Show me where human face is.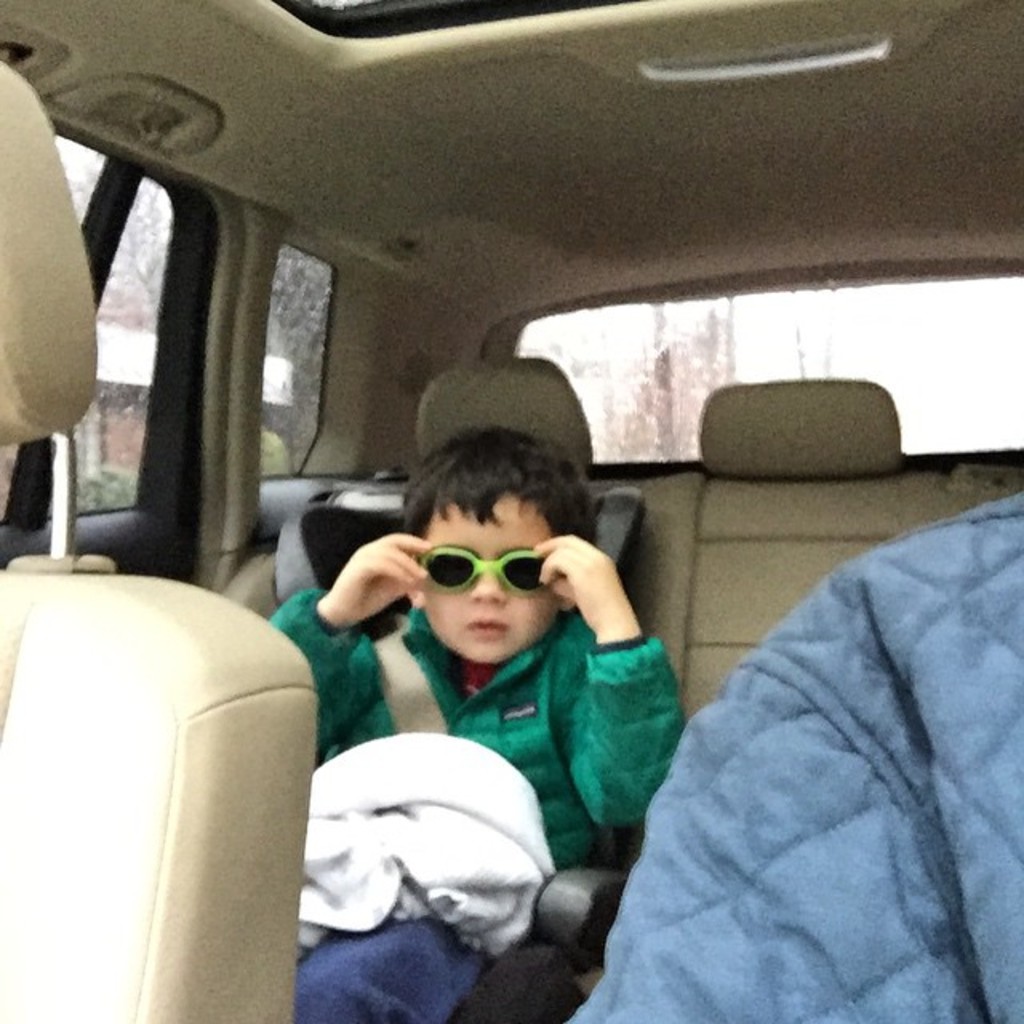
human face is at <region>416, 480, 555, 661</region>.
